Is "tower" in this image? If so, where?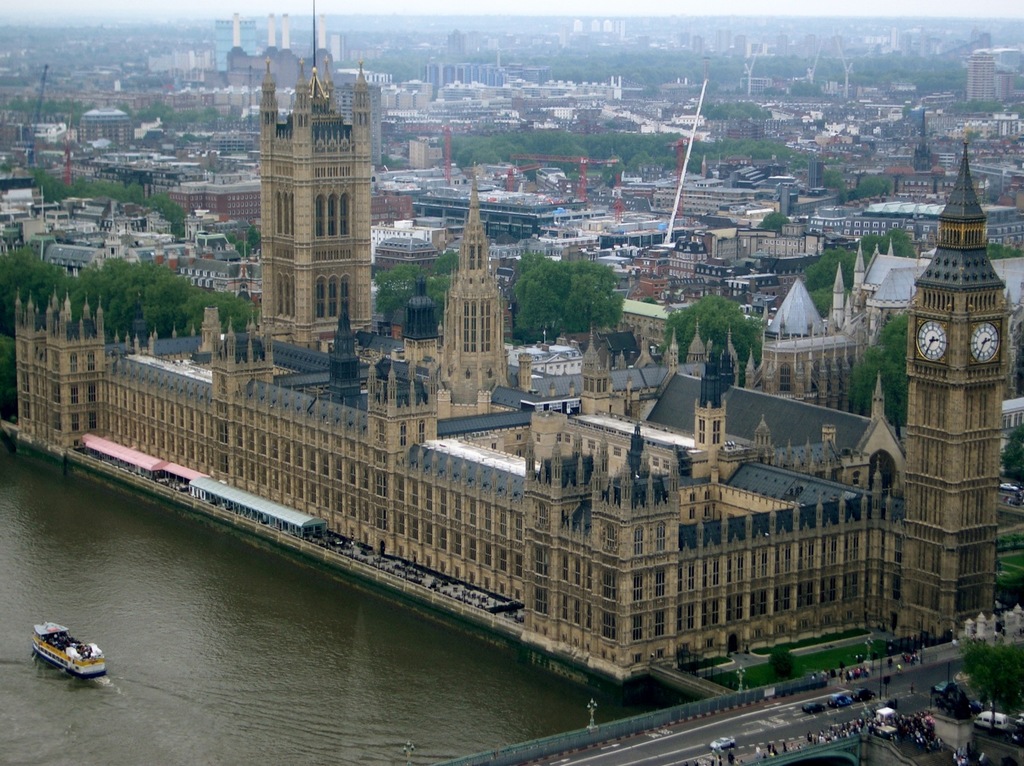
Yes, at <bbox>9, 292, 100, 449</bbox>.
